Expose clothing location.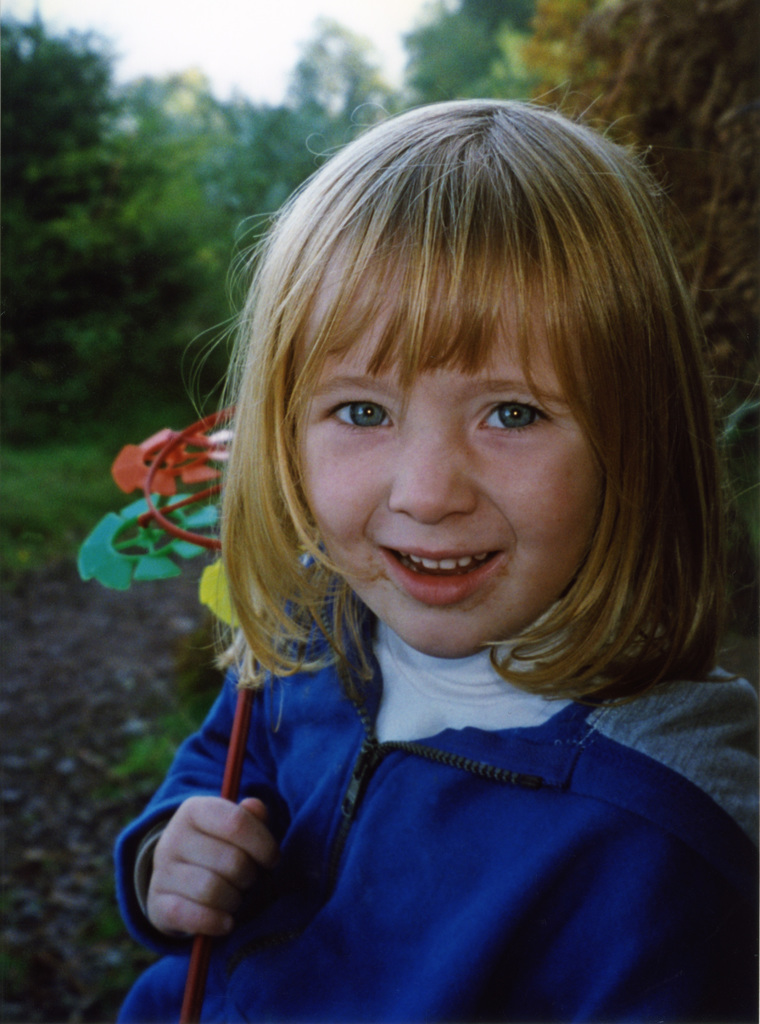
Exposed at (left=133, top=593, right=759, bottom=1002).
